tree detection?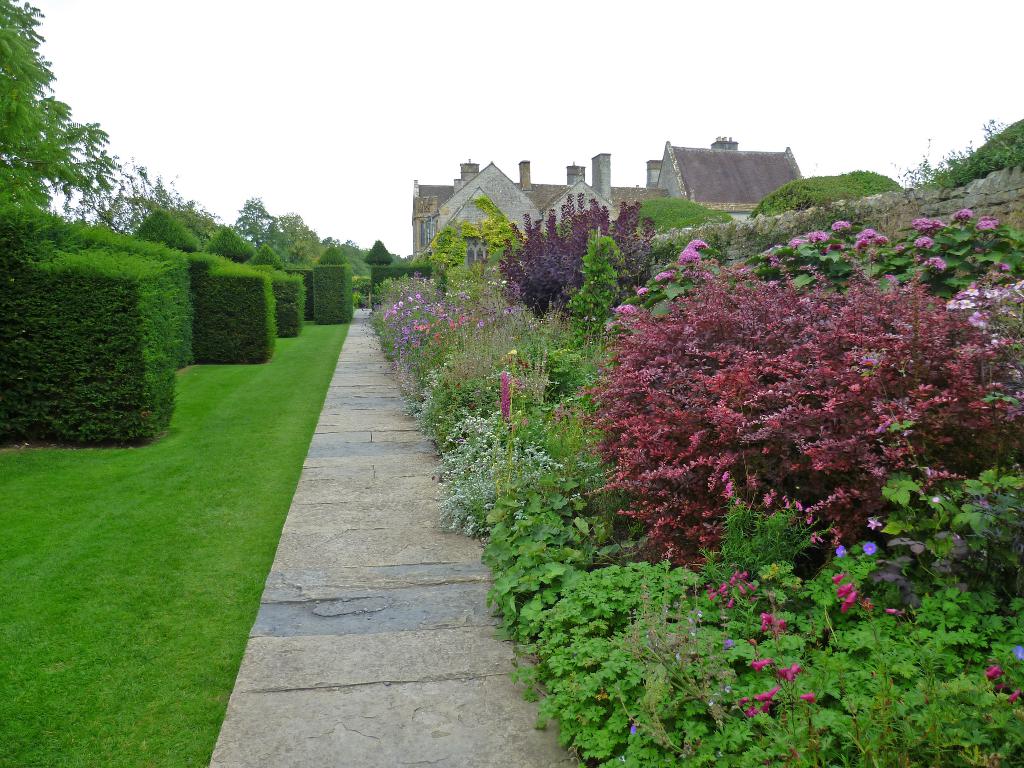
231/194/278/252
